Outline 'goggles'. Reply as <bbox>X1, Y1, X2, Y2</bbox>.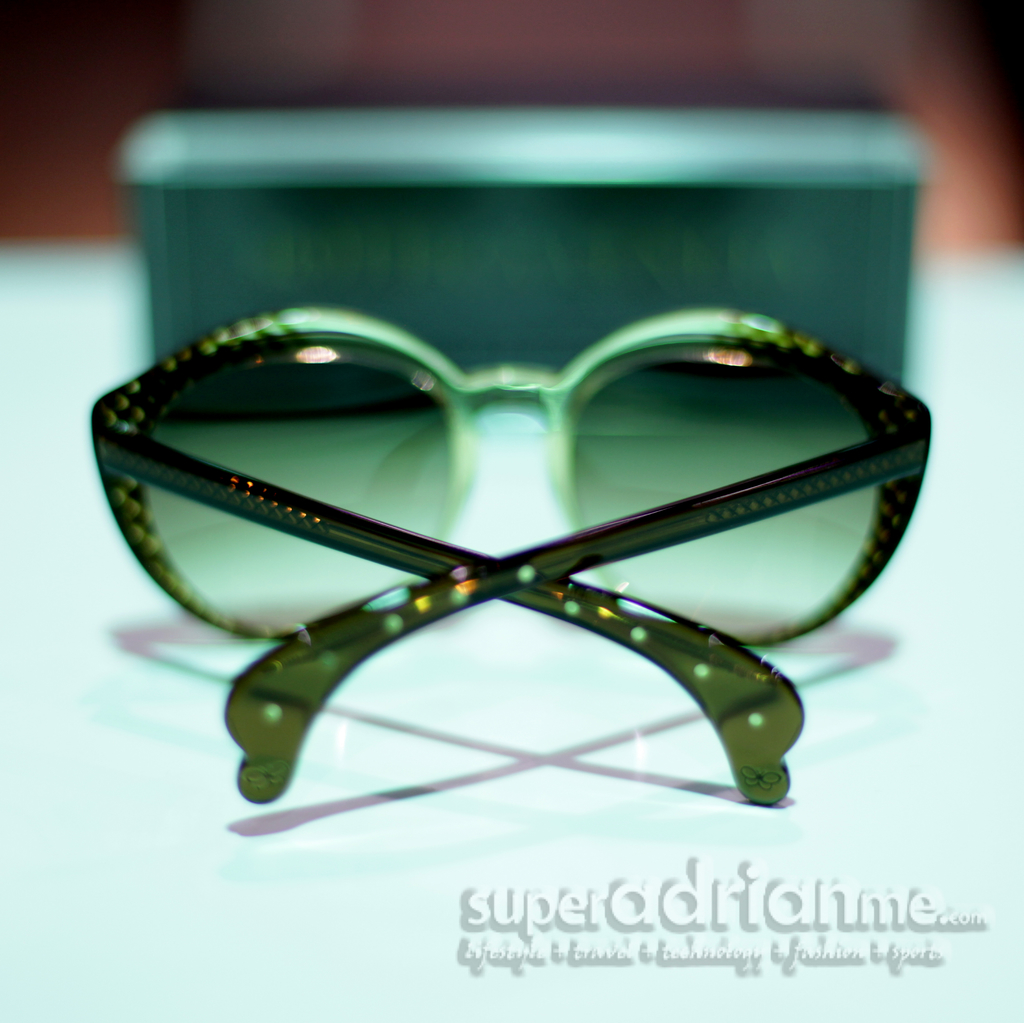
<bbox>86, 260, 952, 705</bbox>.
